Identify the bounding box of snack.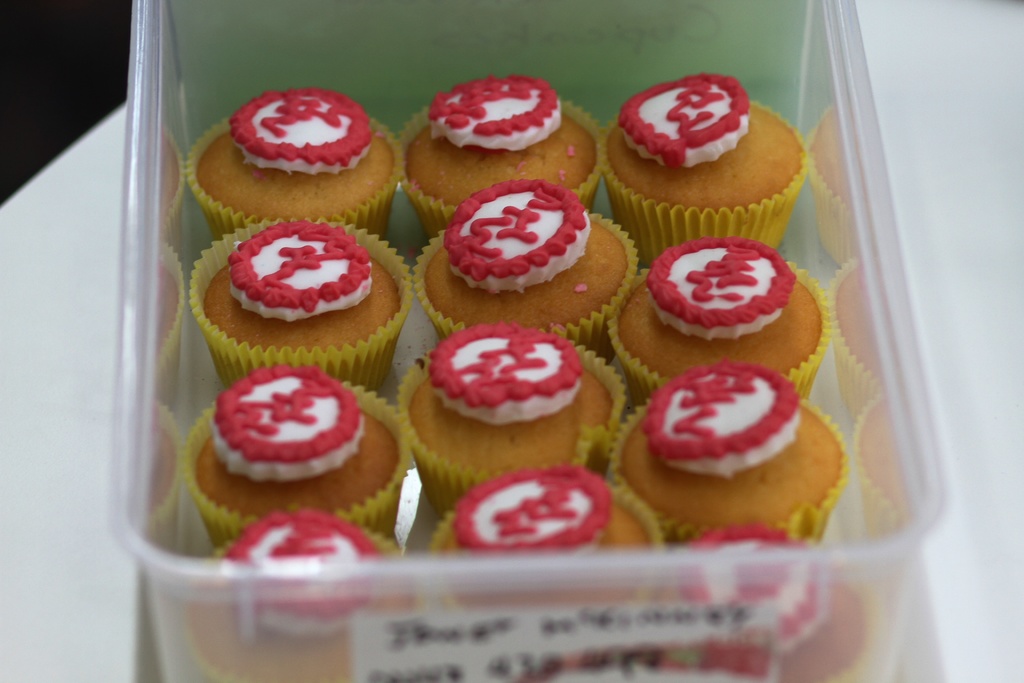
632:357:844:525.
